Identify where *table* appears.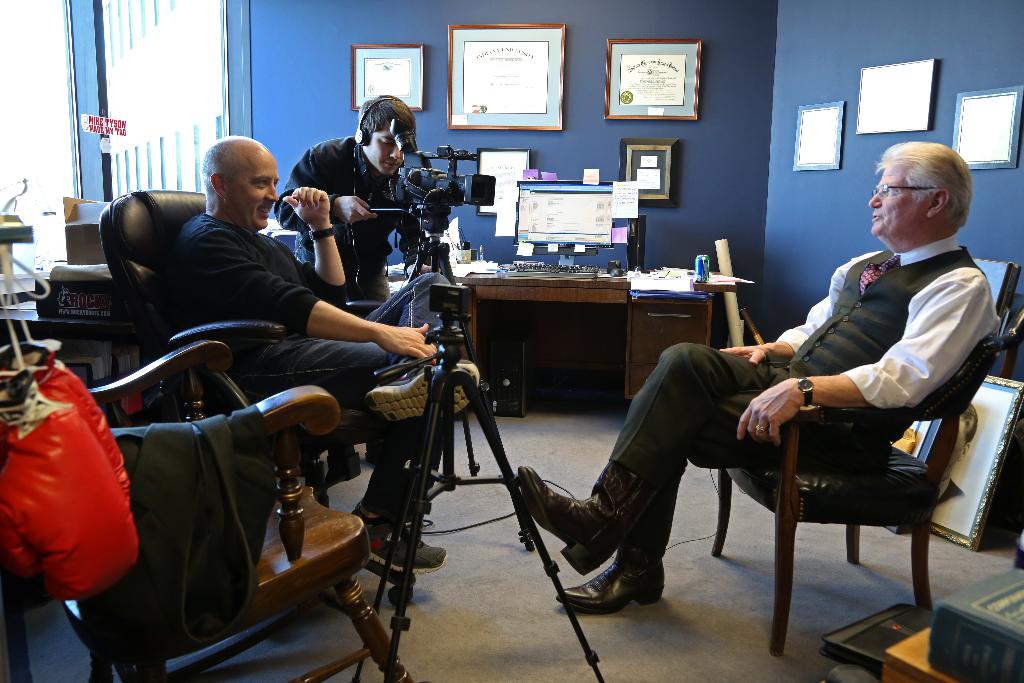
Appears at (x1=463, y1=267, x2=756, y2=399).
